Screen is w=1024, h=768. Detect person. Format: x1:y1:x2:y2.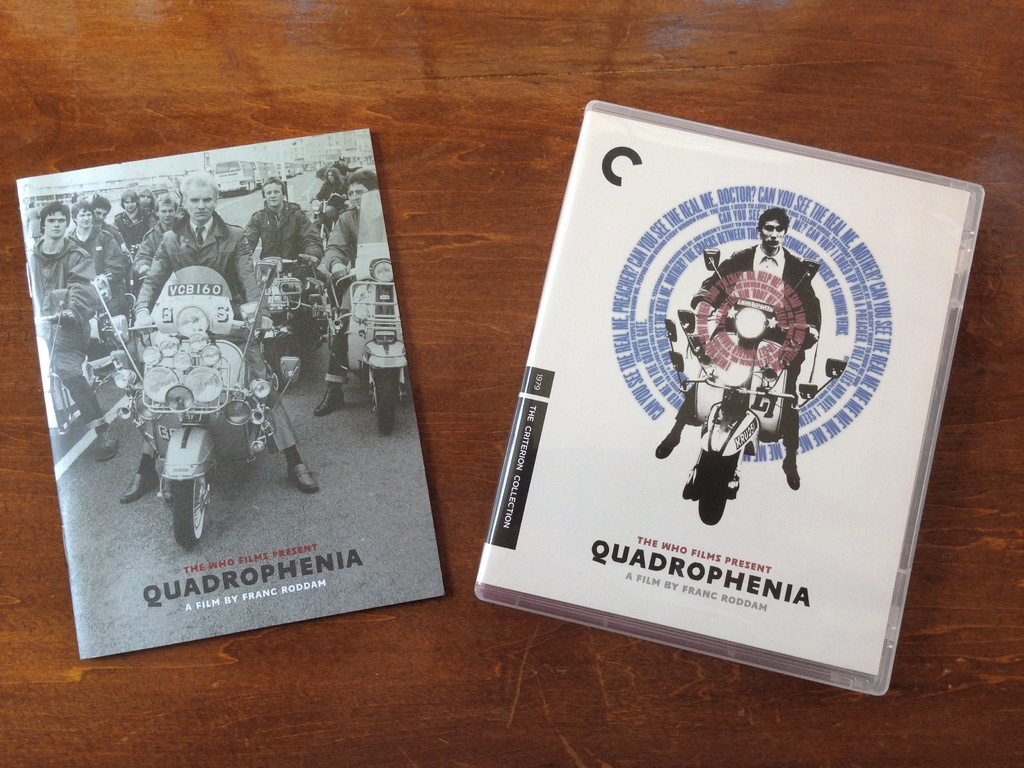
112:177:332:495.
